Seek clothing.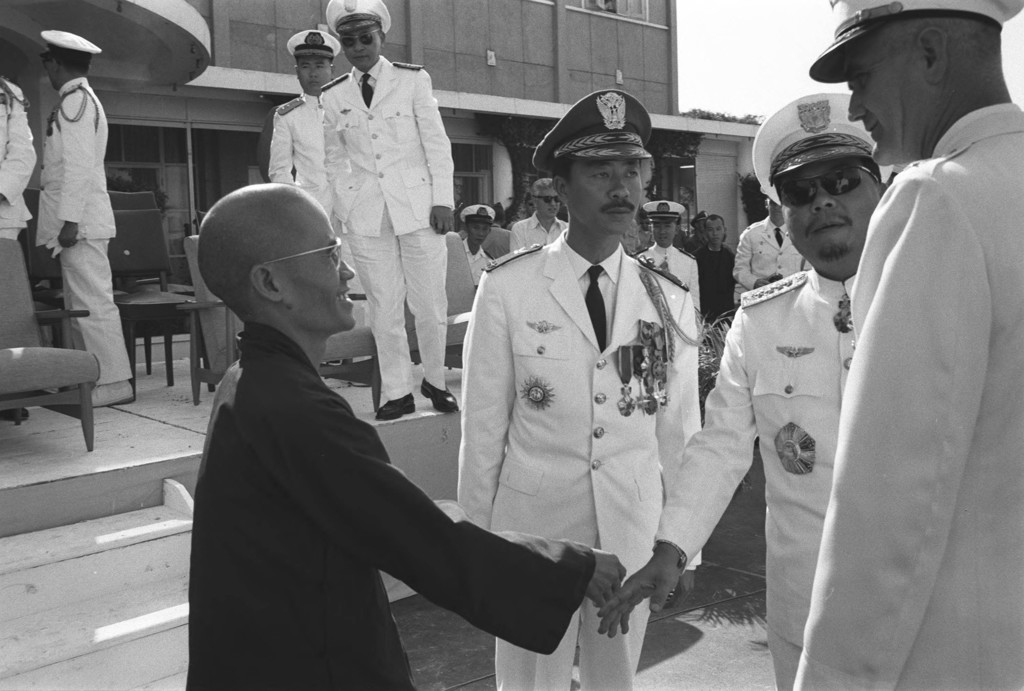
(692,247,738,326).
